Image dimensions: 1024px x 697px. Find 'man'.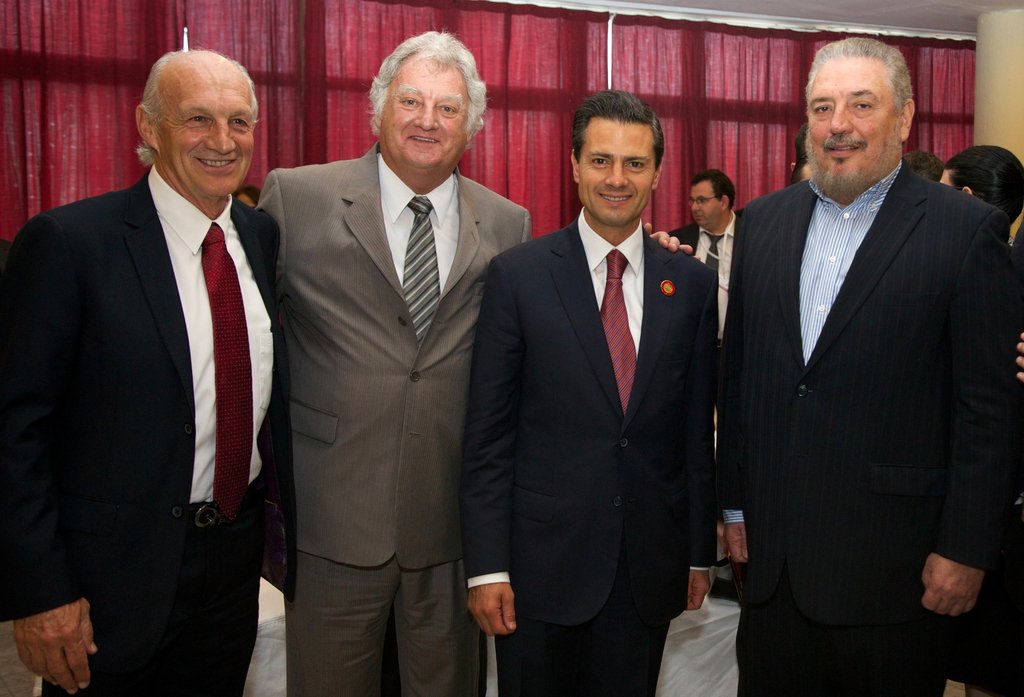
<box>938,143,1023,254</box>.
